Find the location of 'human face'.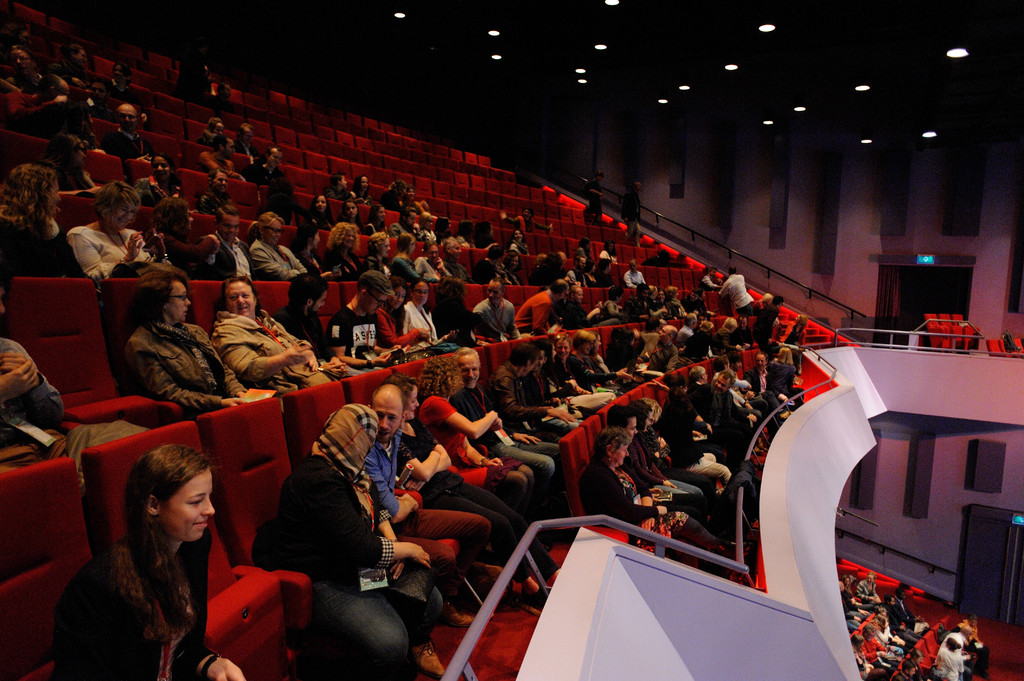
Location: detection(737, 359, 744, 374).
